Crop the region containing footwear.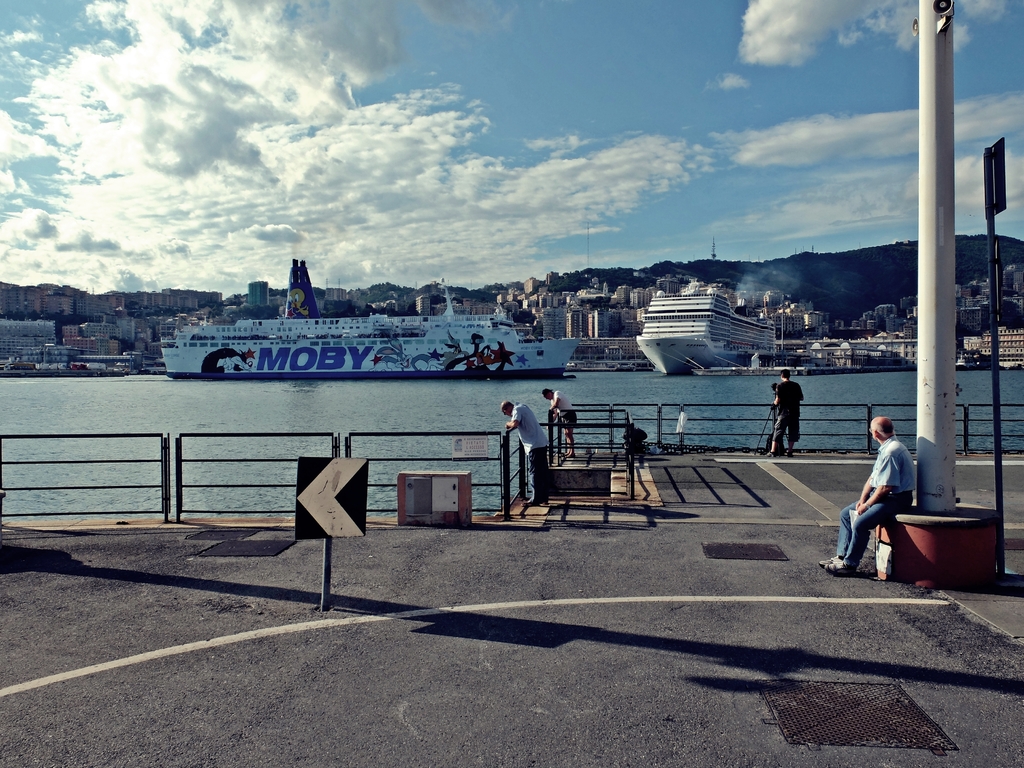
Crop region: BBox(764, 451, 778, 460).
